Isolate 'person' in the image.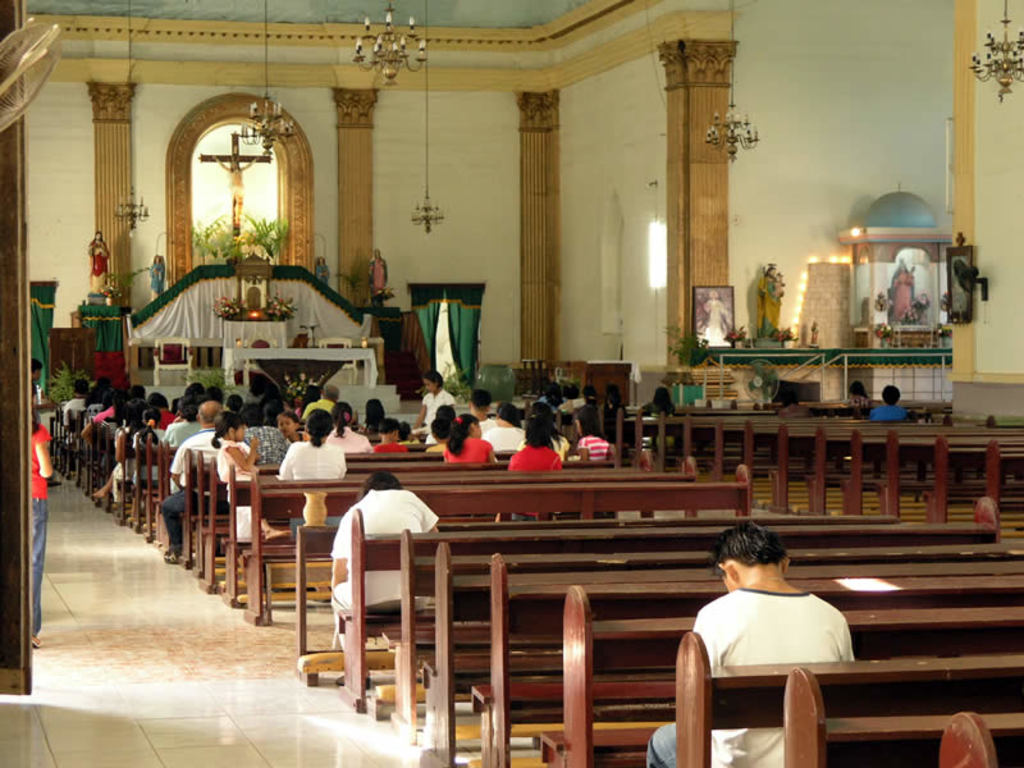
Isolated region: rect(701, 292, 731, 338).
